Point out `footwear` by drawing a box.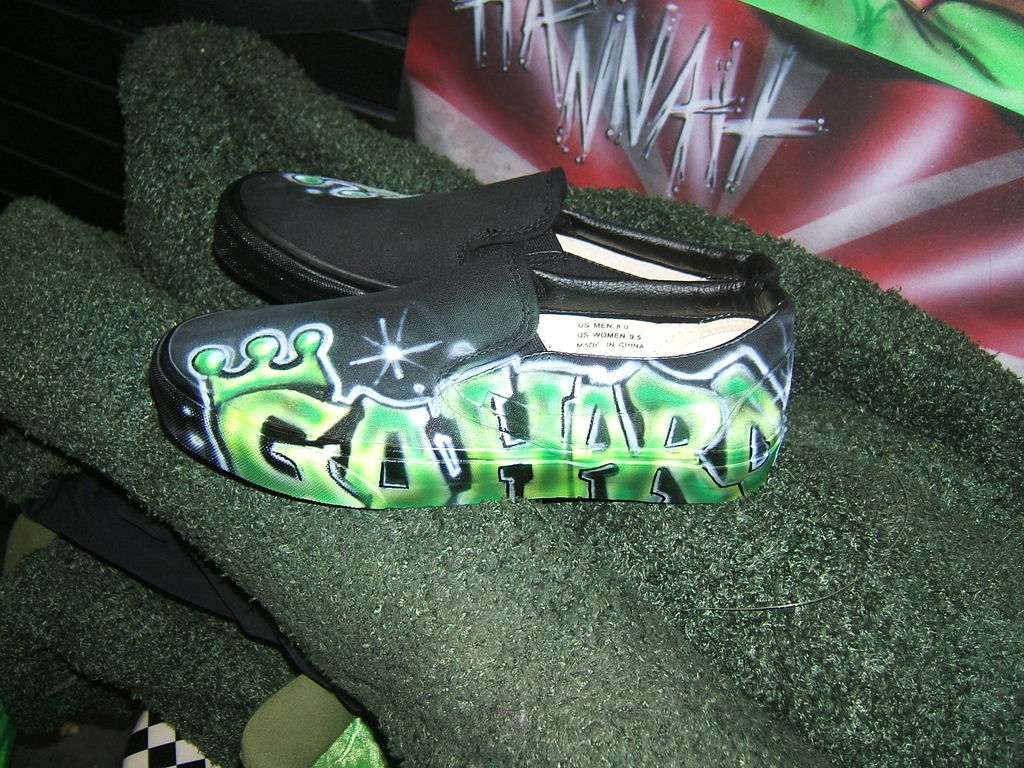
(x1=144, y1=252, x2=802, y2=499).
